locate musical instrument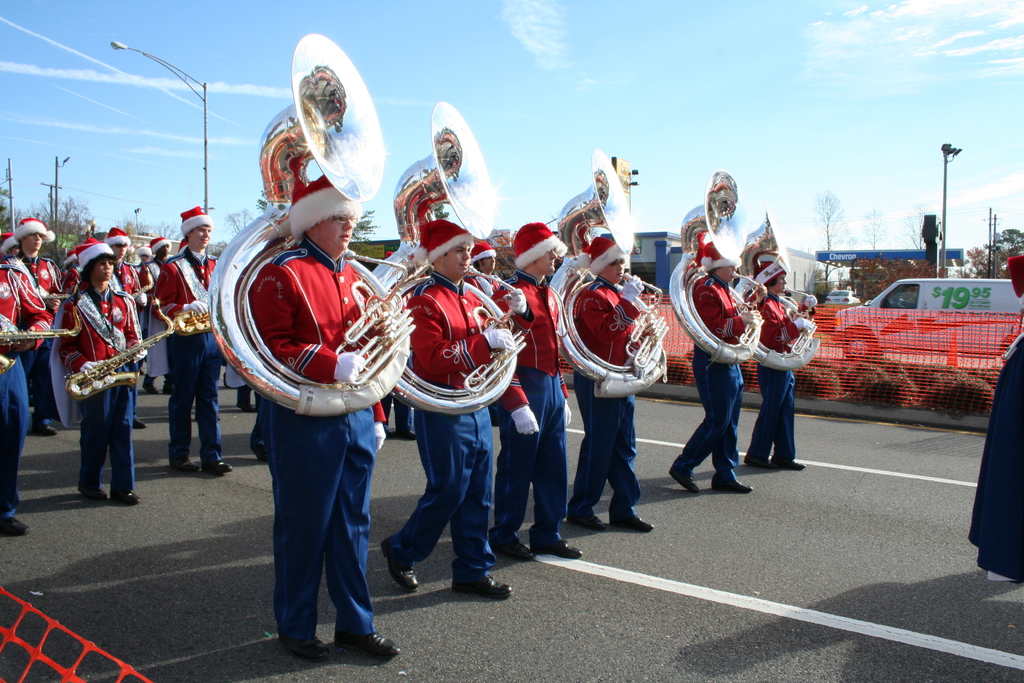
661/169/772/372
